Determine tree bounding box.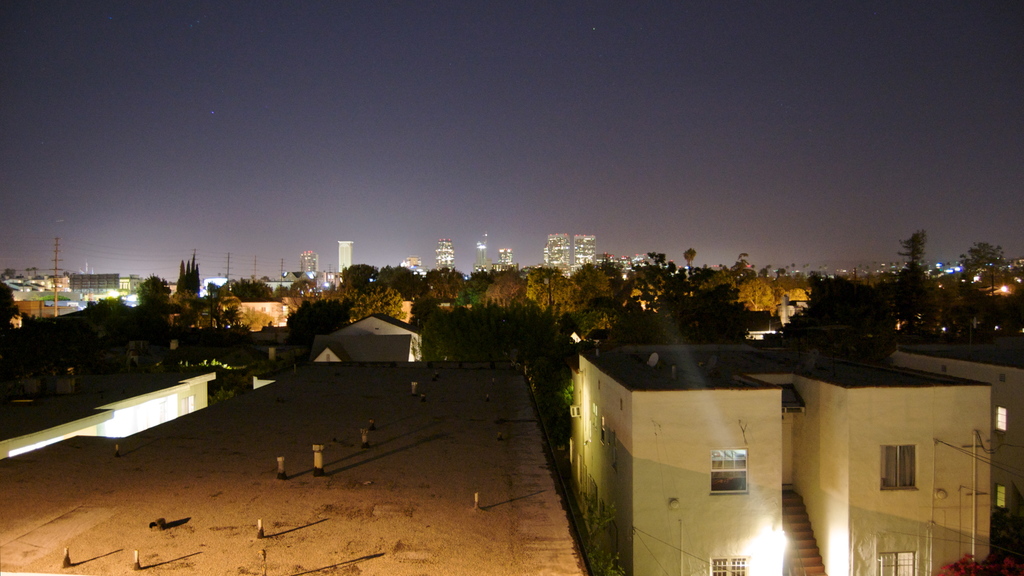
Determined: 681/249/695/271.
